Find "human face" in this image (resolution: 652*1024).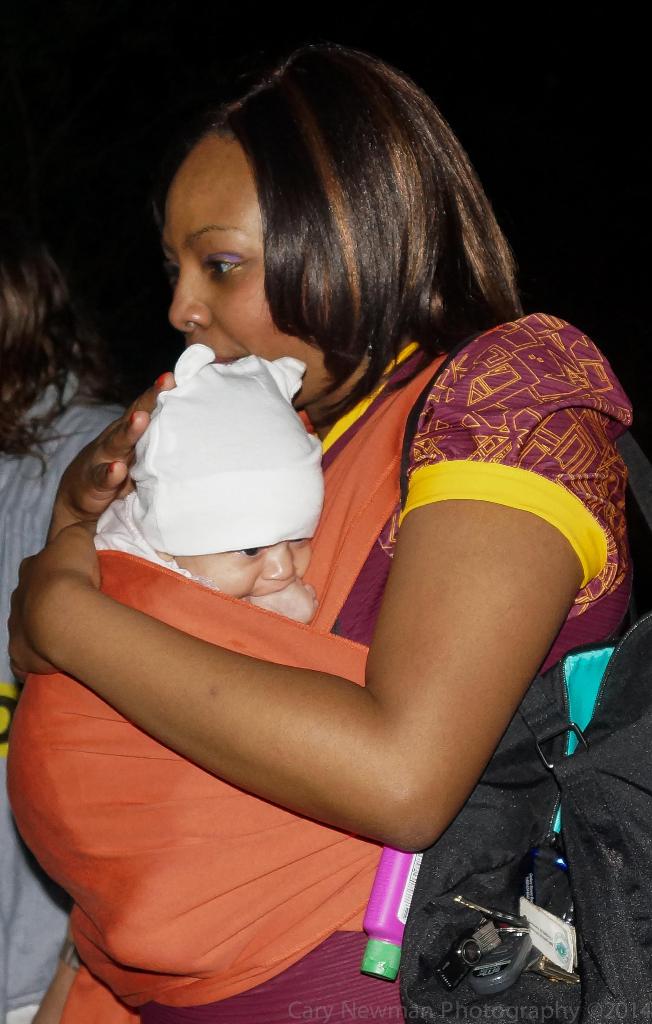
l=162, t=129, r=330, b=406.
